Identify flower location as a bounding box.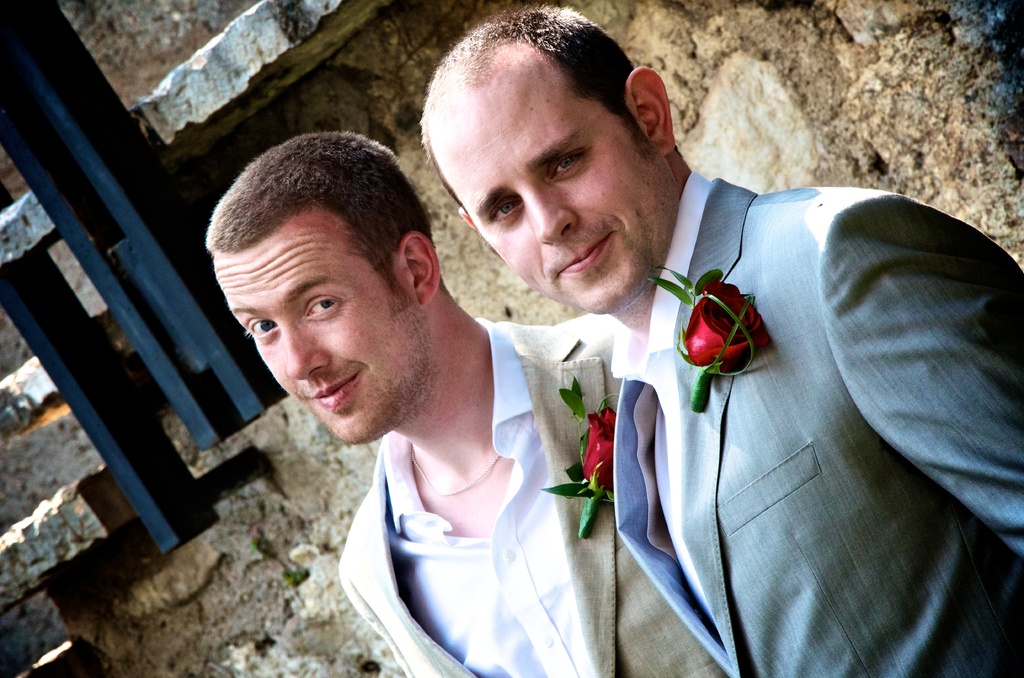
bbox(669, 272, 772, 387).
